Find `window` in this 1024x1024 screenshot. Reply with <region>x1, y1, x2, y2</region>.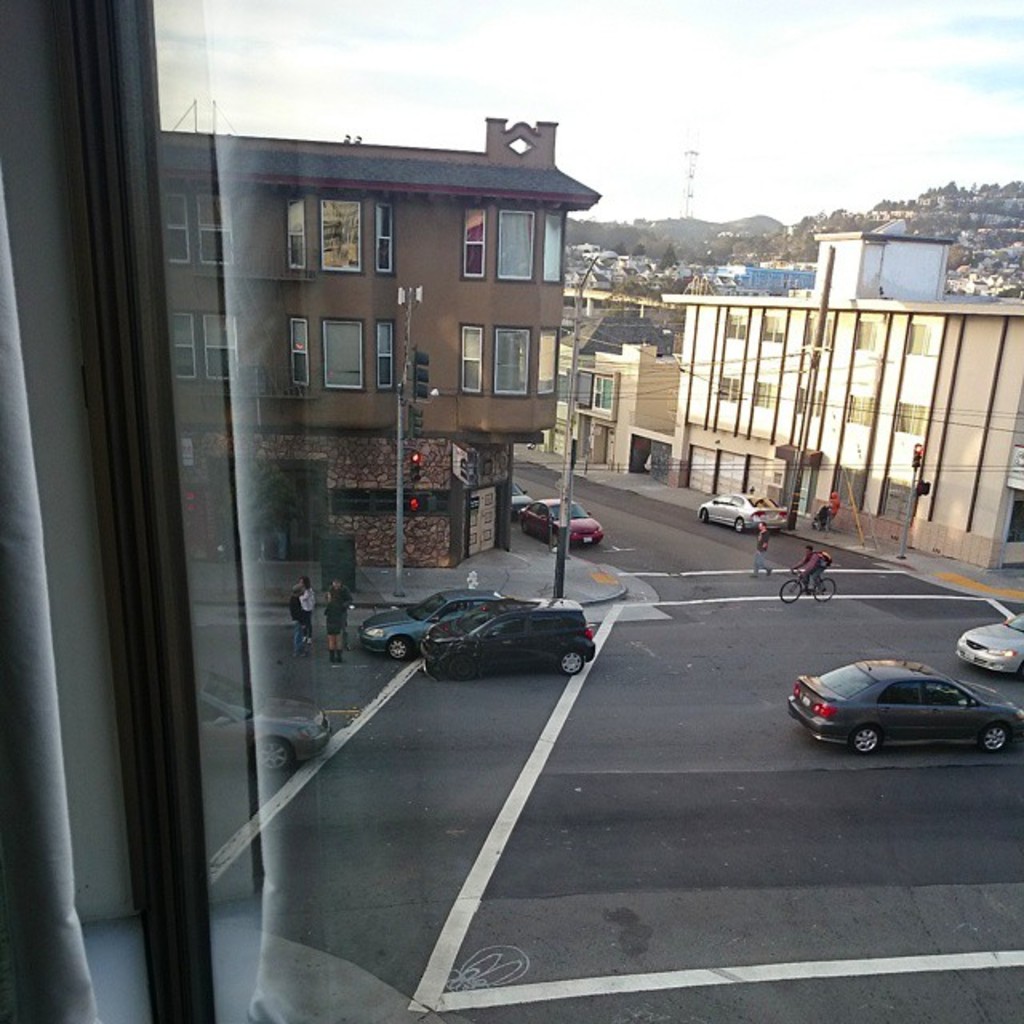
<region>910, 323, 942, 354</region>.
